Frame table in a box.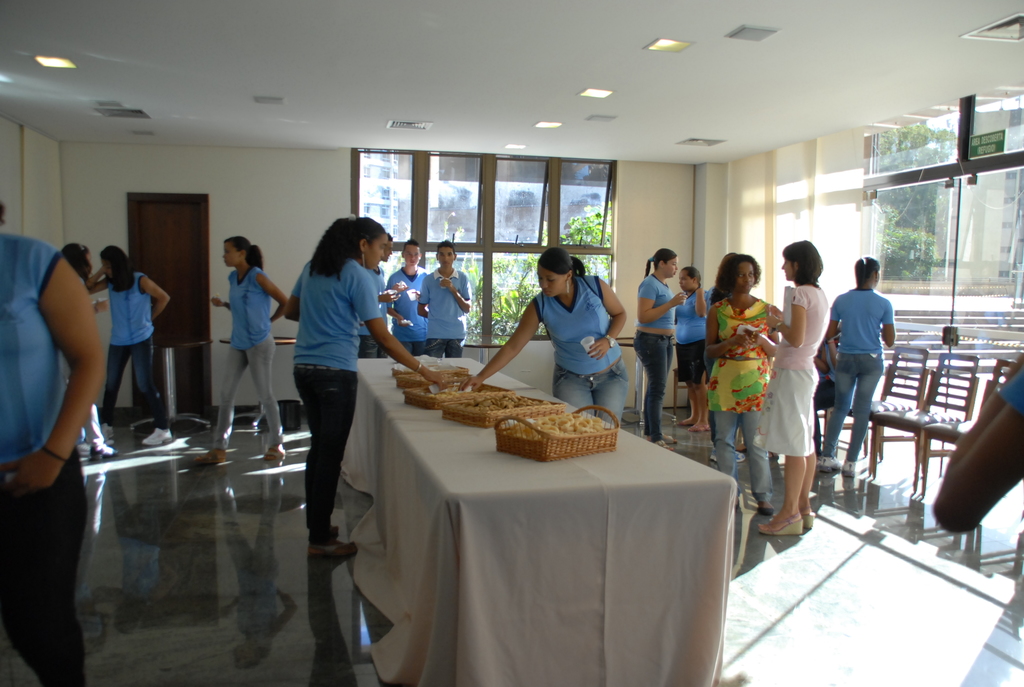
(333,373,744,686).
